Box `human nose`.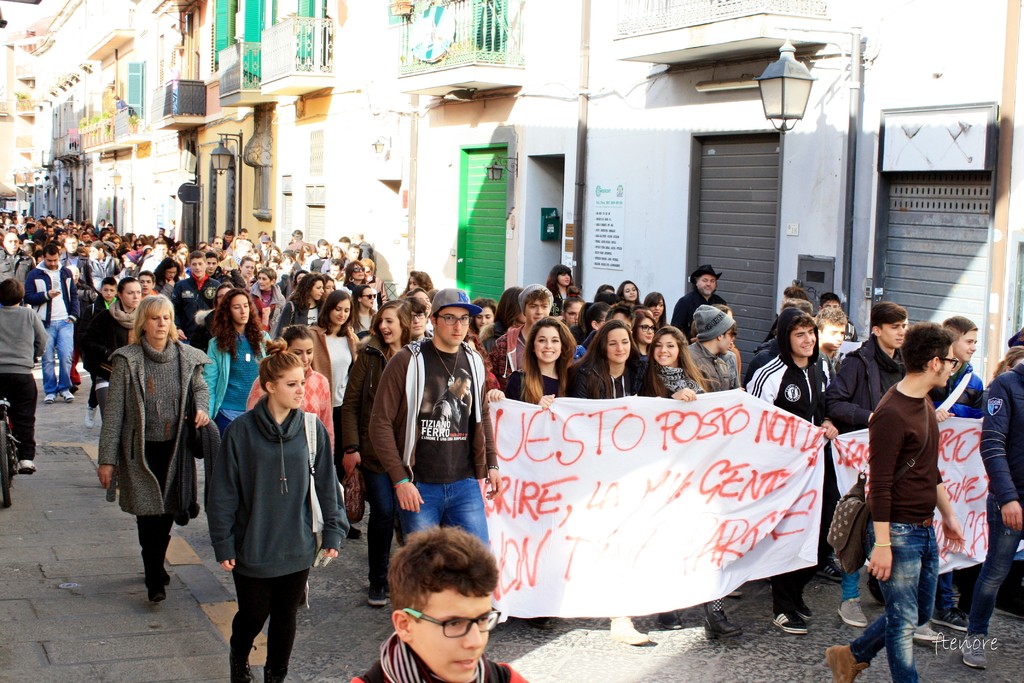
543, 342, 553, 350.
